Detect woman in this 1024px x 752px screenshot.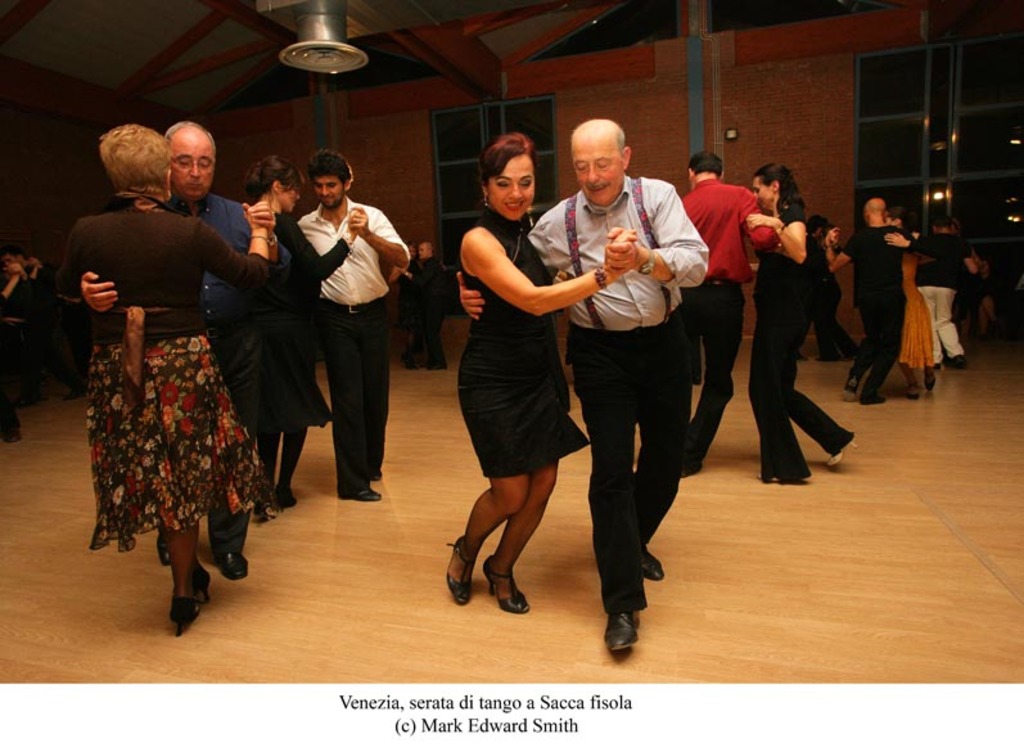
Detection: (396, 240, 423, 370).
